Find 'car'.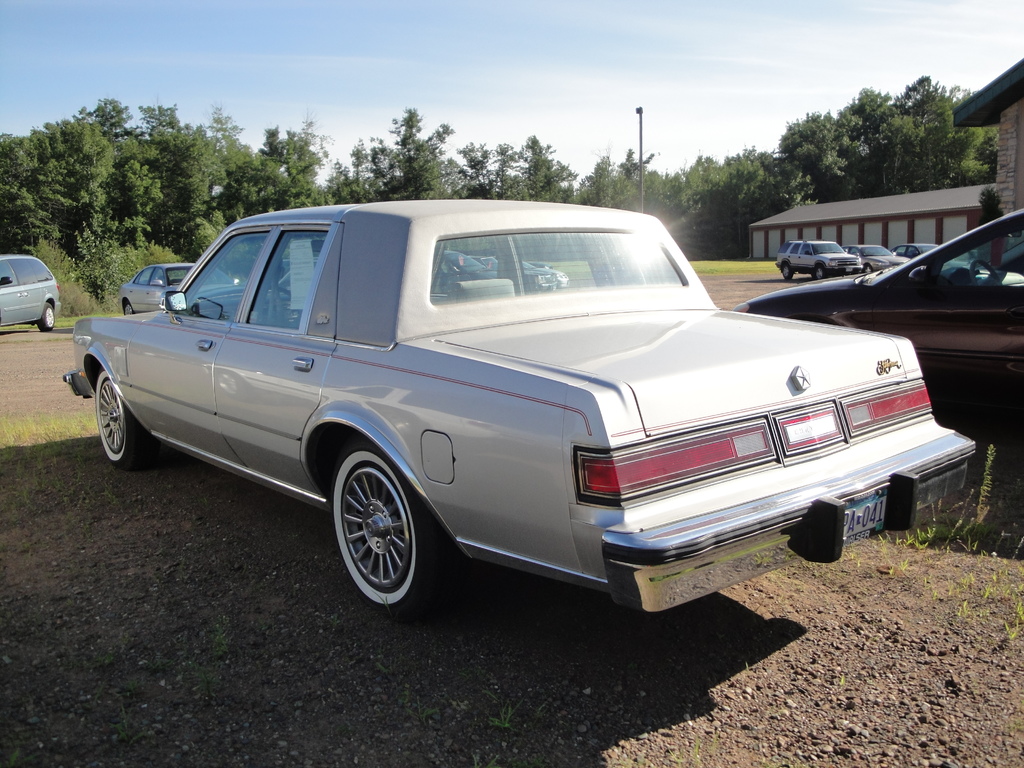
l=436, t=246, r=498, b=289.
